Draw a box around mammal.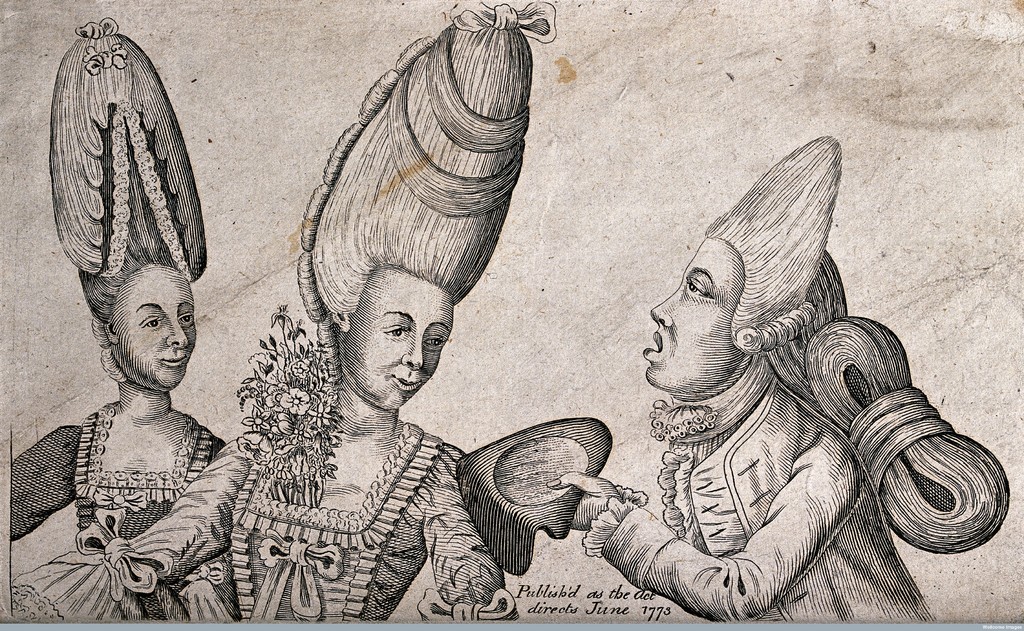
locate(585, 161, 933, 617).
